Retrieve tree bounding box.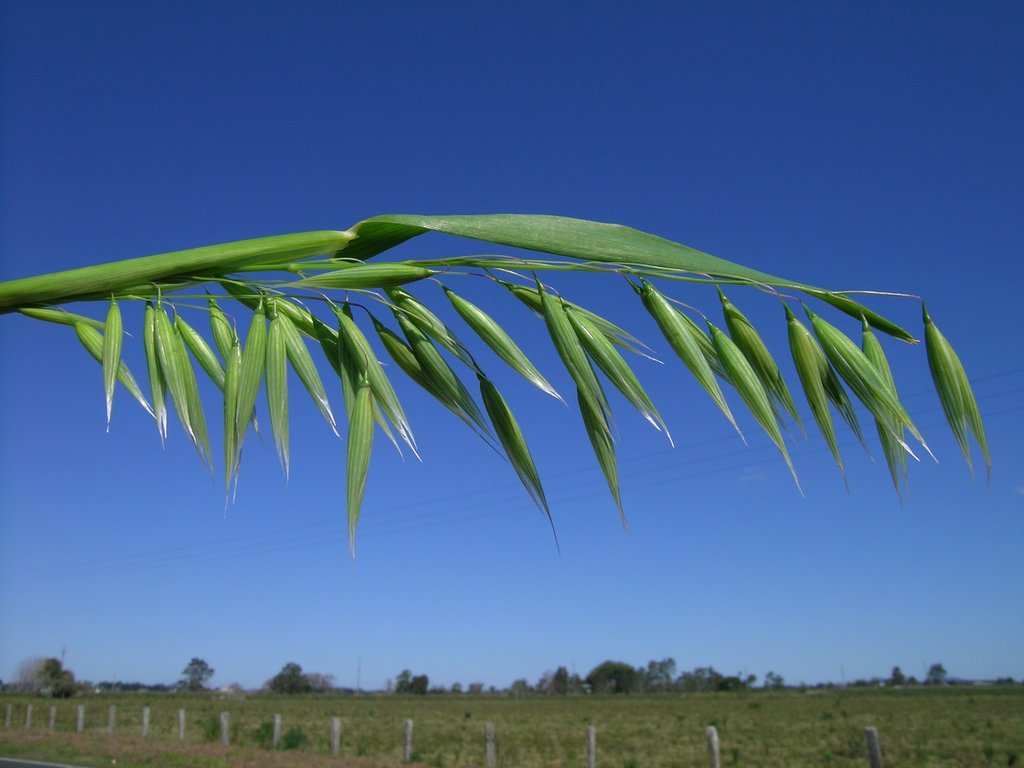
Bounding box: pyautogui.locateOnScreen(748, 675, 754, 685).
